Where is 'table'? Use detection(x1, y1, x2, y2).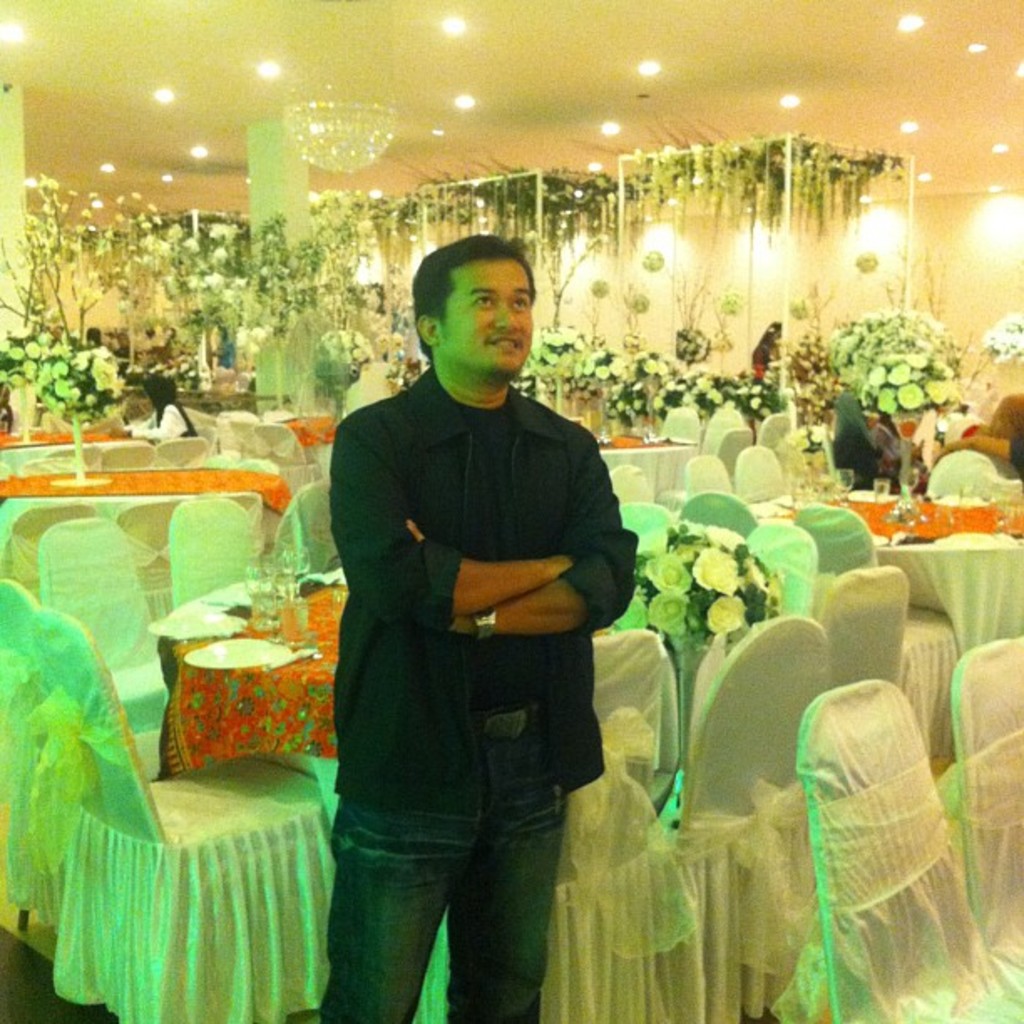
detection(174, 537, 365, 771).
